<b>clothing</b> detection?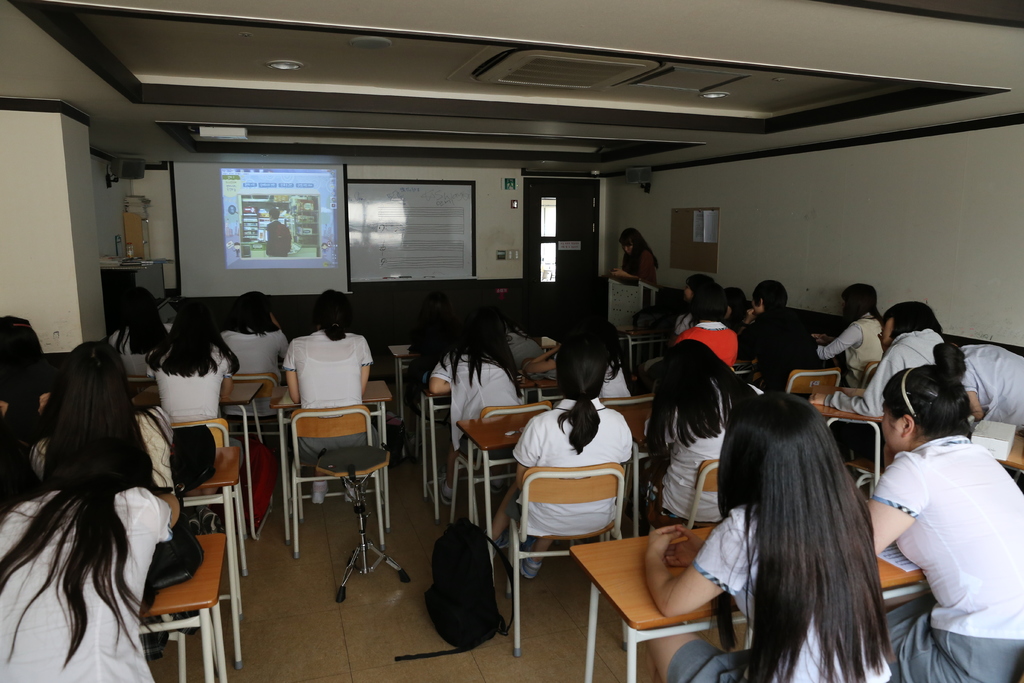
(263, 220, 292, 258)
